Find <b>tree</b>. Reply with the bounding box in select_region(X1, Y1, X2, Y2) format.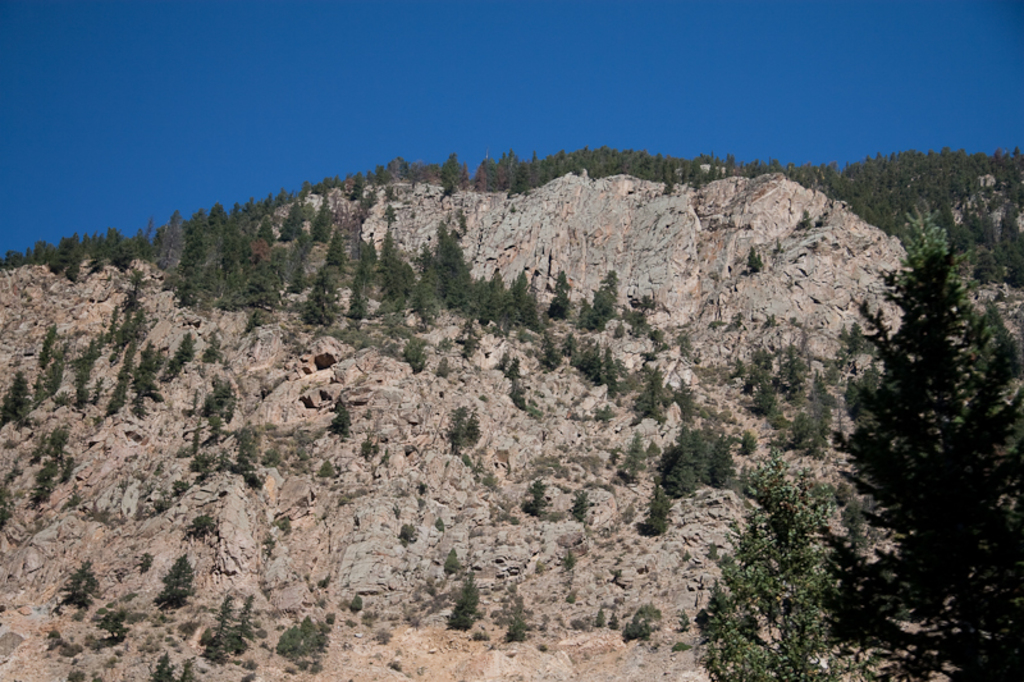
select_region(463, 411, 484, 450).
